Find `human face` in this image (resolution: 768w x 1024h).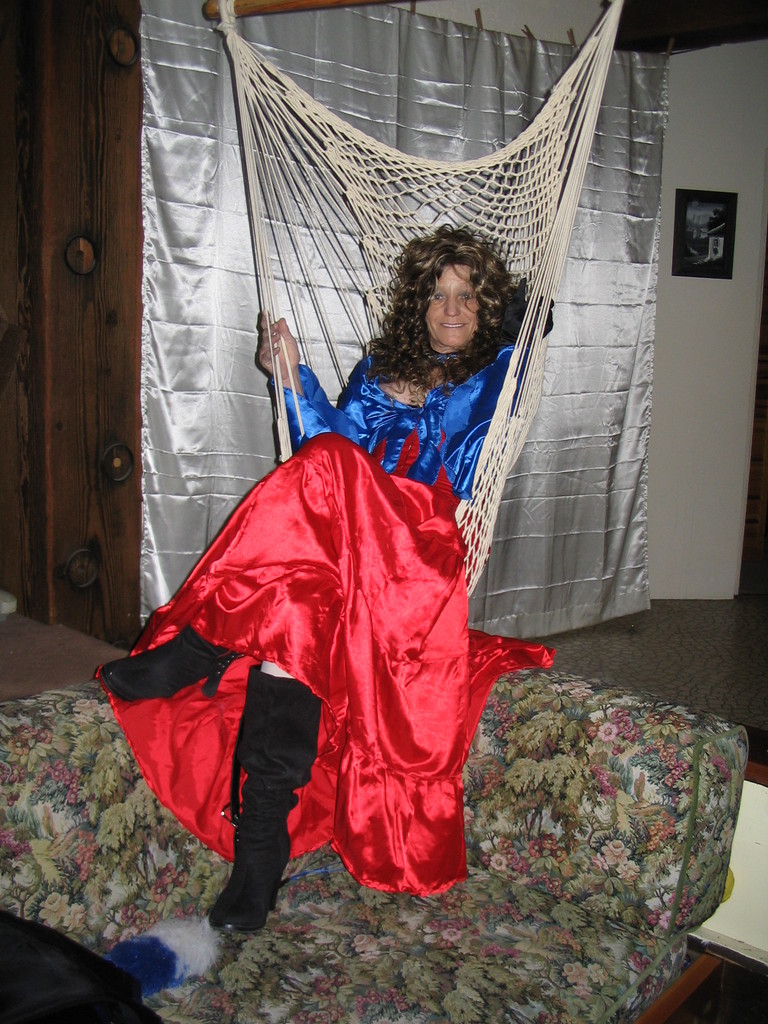
<box>426,265,482,347</box>.
